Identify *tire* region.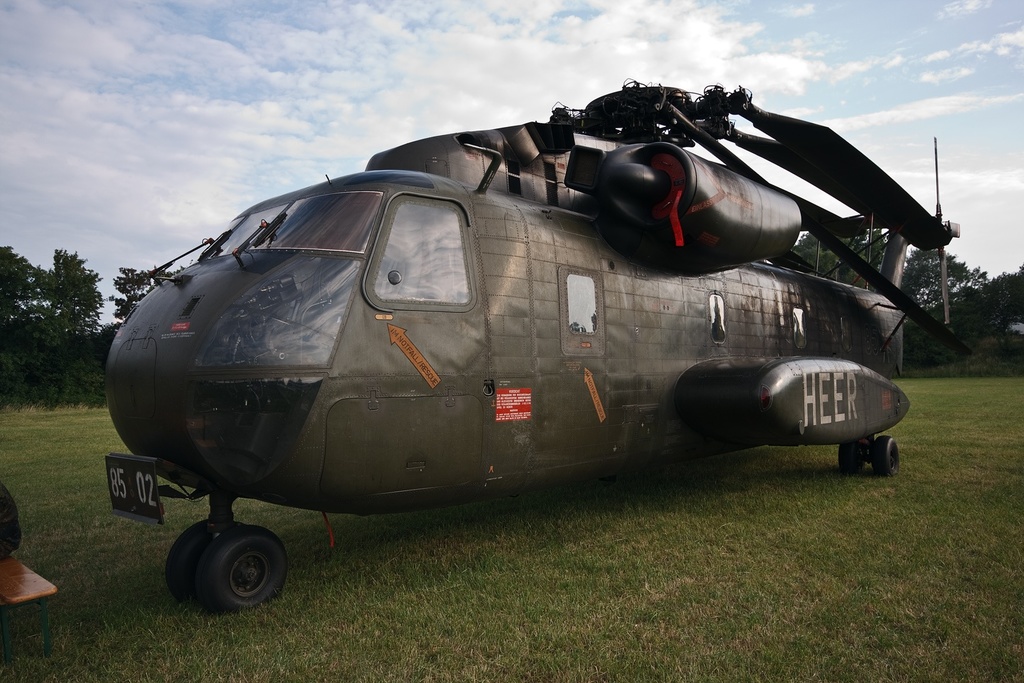
Region: region(165, 518, 237, 604).
